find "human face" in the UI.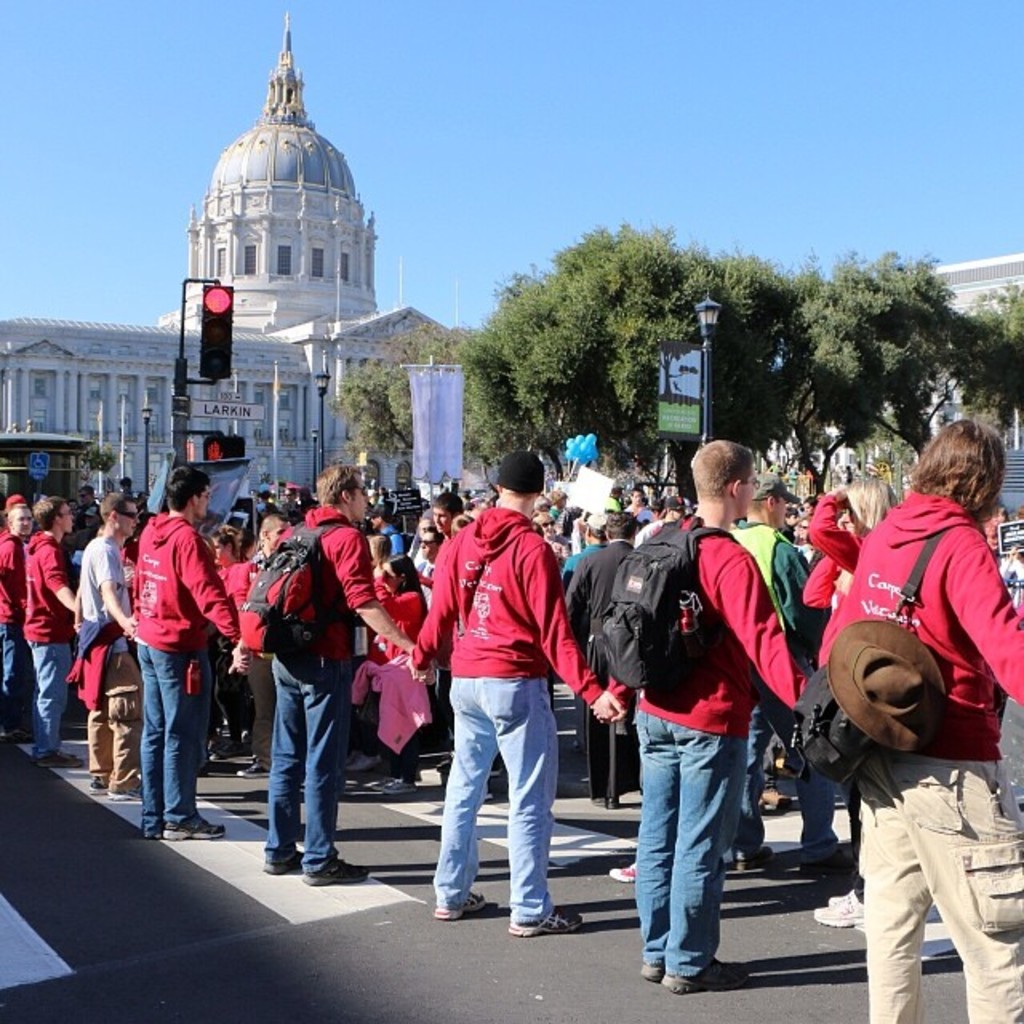
UI element at region(56, 498, 74, 531).
